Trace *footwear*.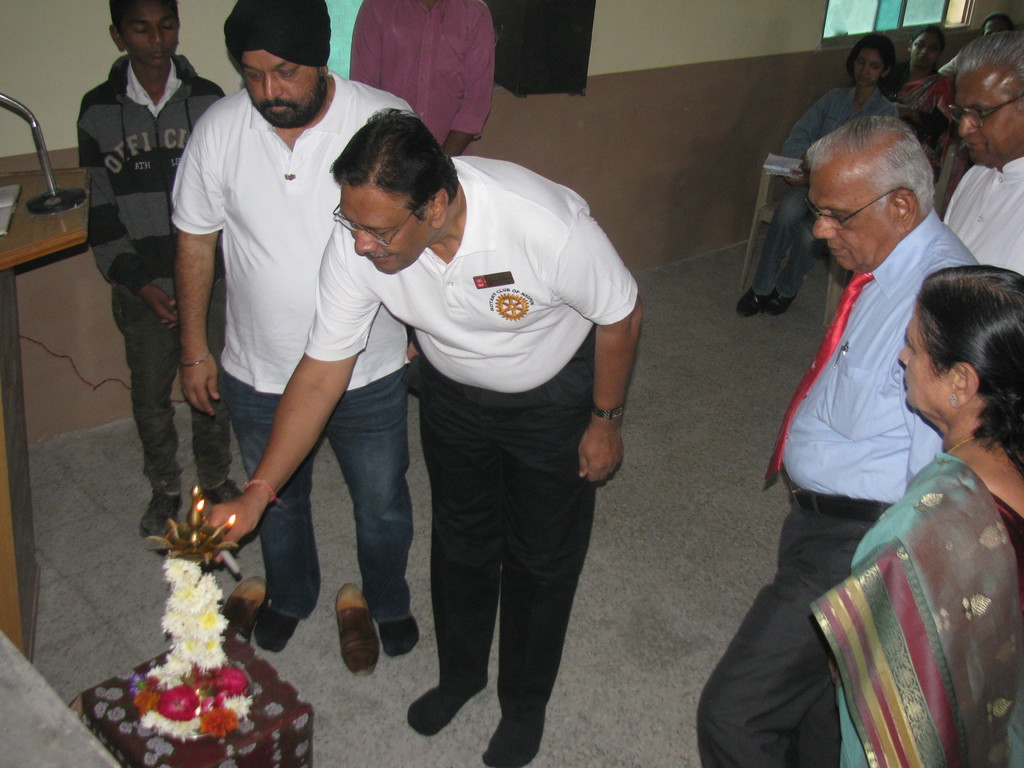
Traced to left=319, top=598, right=378, bottom=703.
